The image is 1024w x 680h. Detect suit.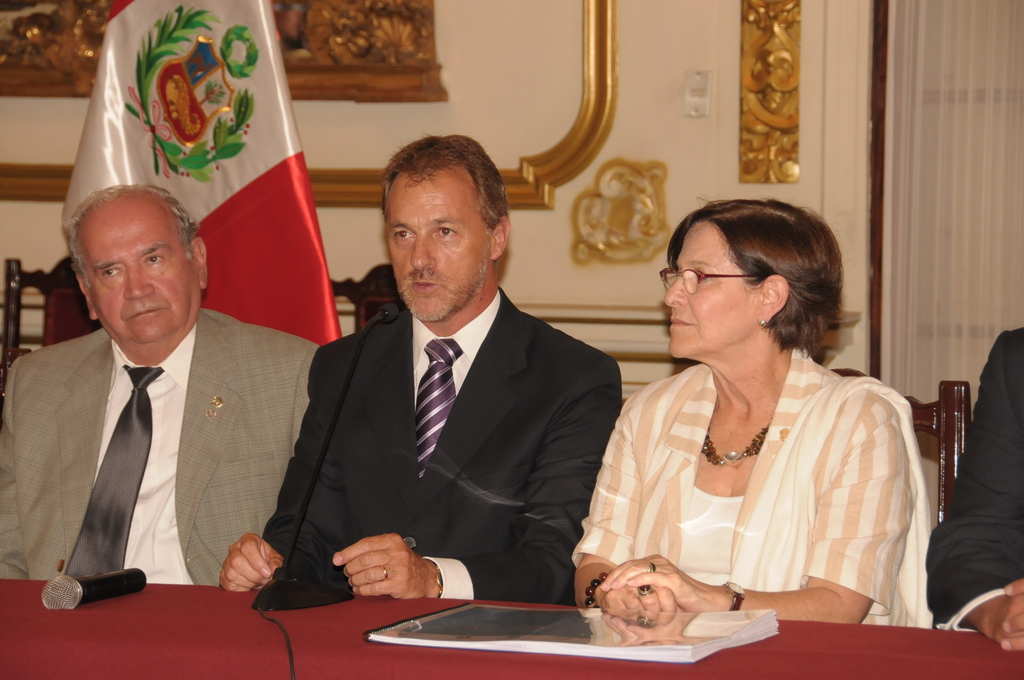
Detection: box=[215, 285, 625, 604].
